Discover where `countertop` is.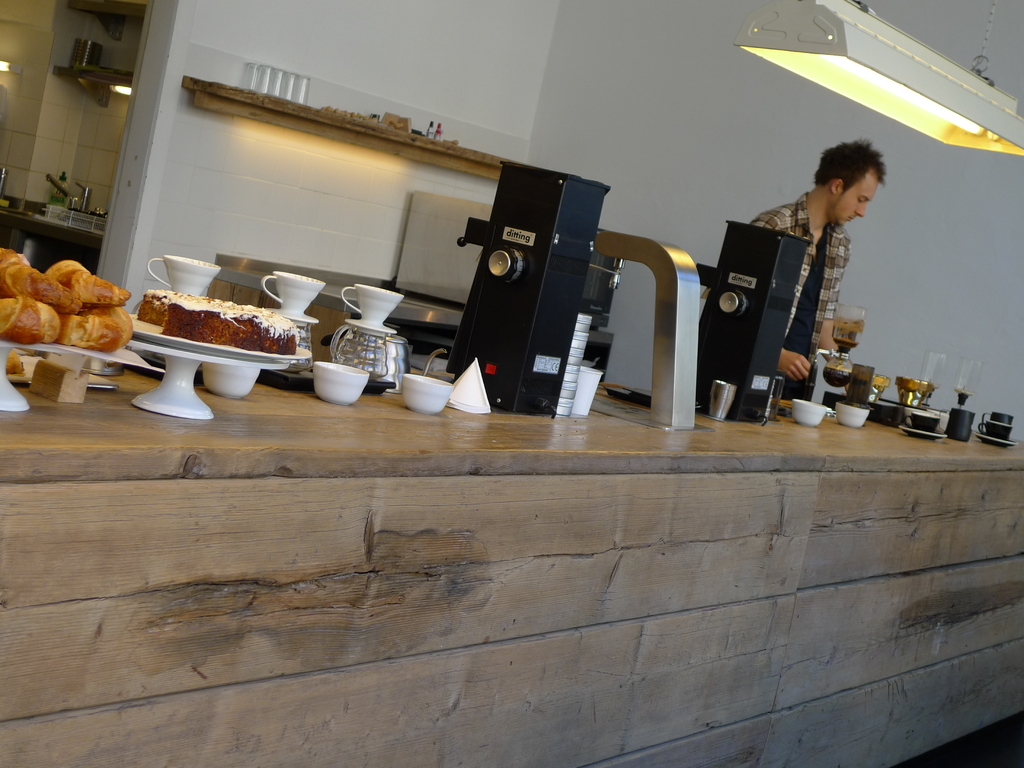
Discovered at 218/267/616/346.
